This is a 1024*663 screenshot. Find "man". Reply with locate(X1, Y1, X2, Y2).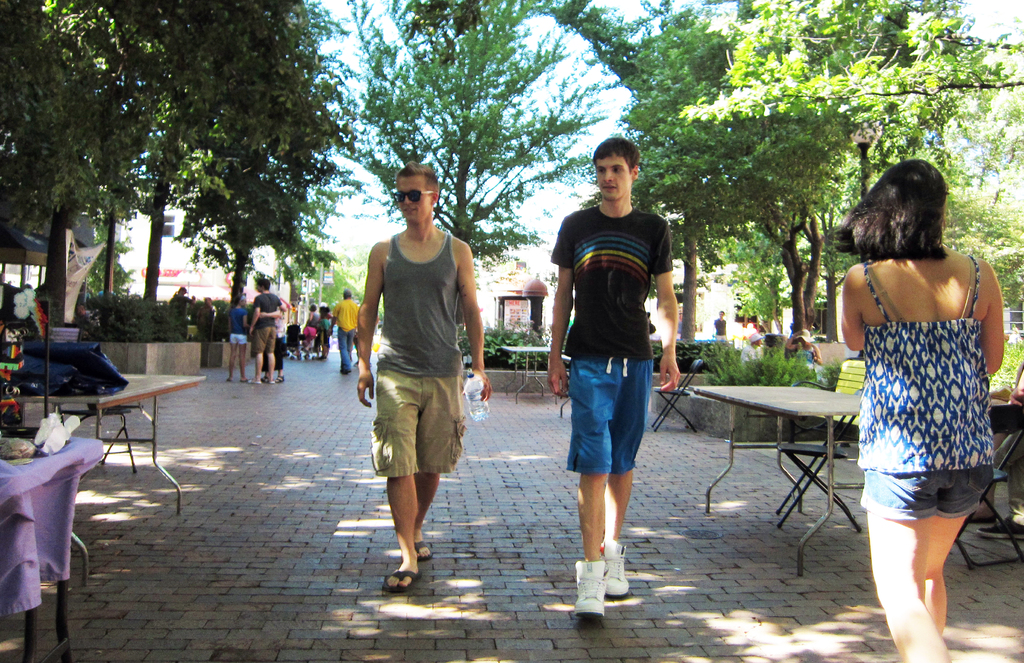
locate(198, 295, 213, 346).
